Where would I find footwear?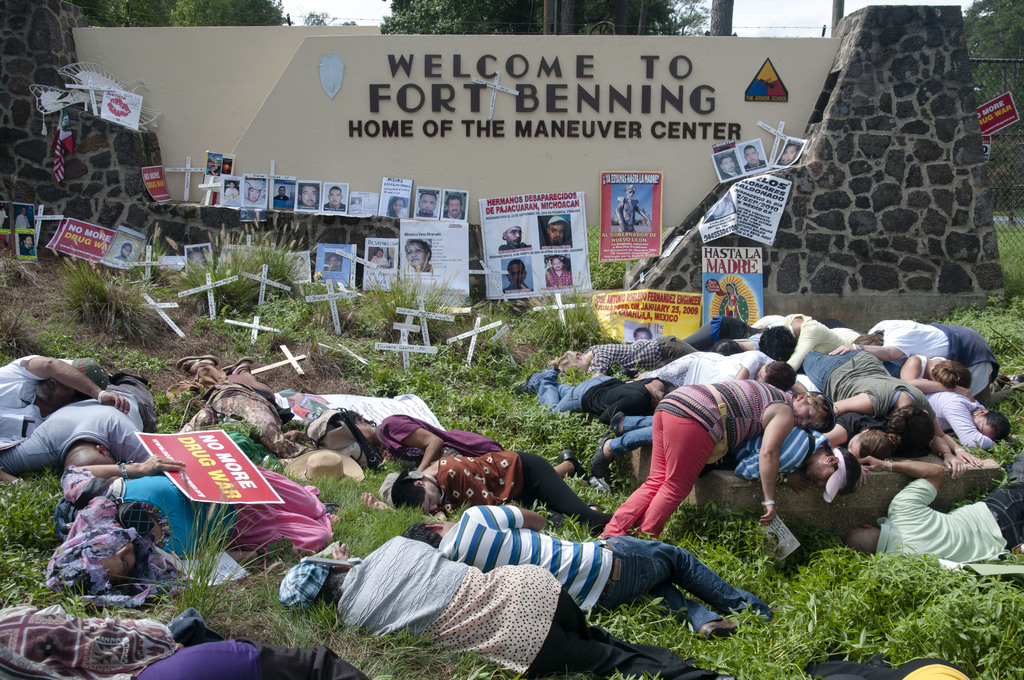
At (left=219, top=353, right=257, bottom=375).
